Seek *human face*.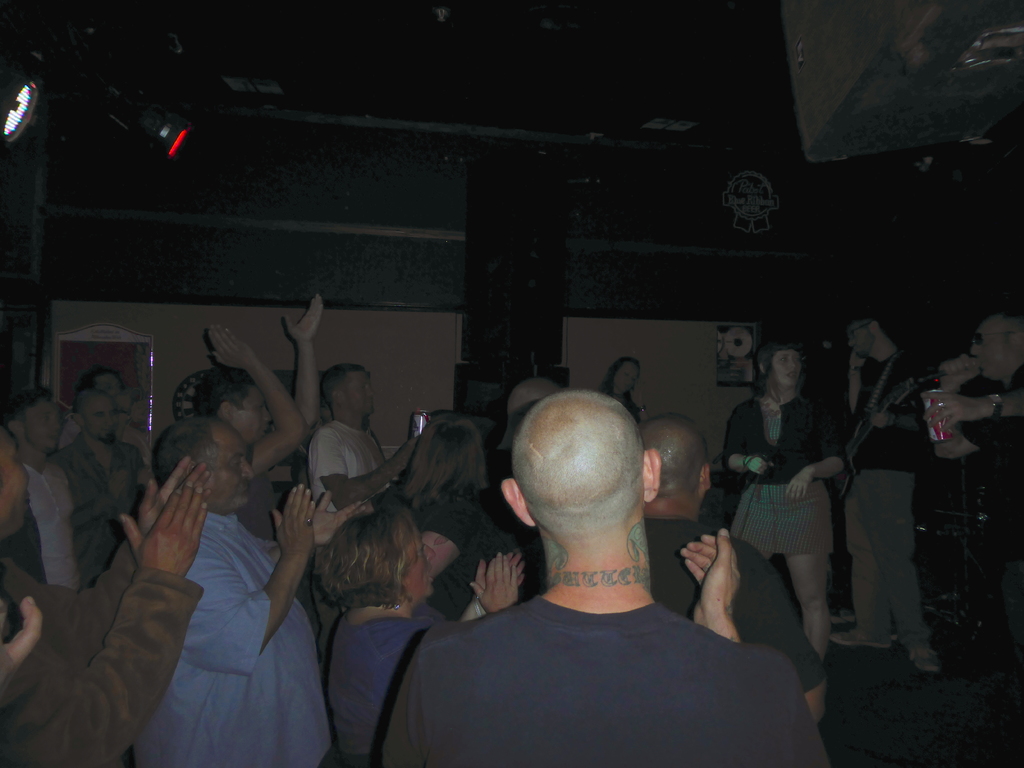
detection(968, 316, 1009, 369).
